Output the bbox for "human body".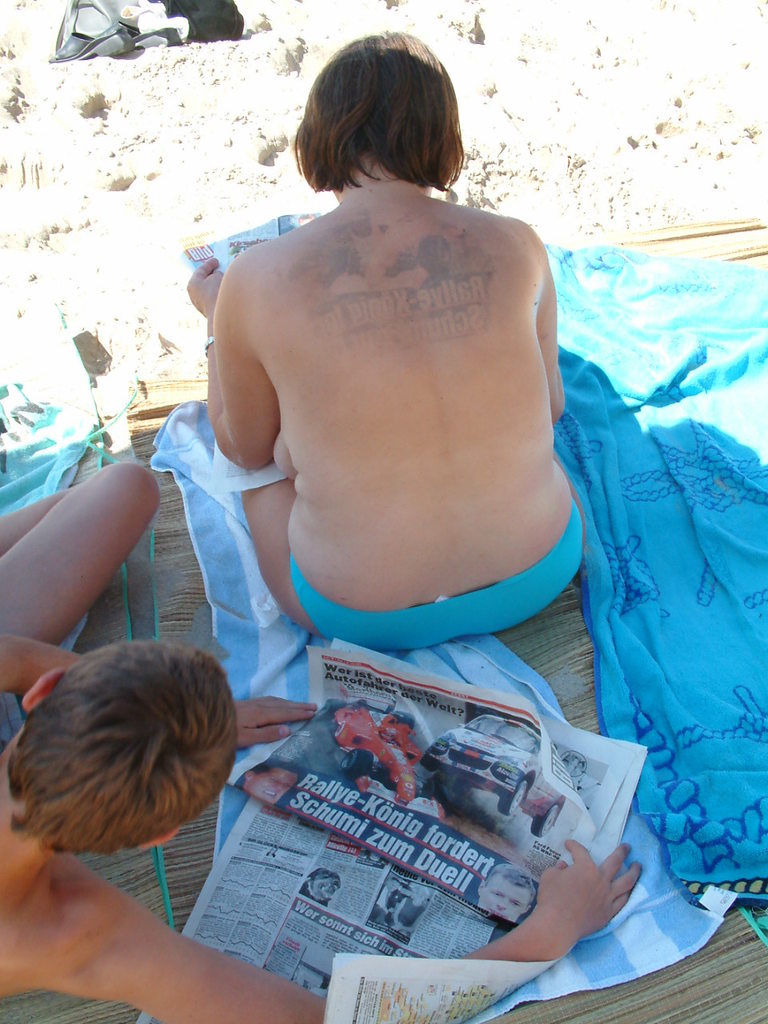
detection(0, 443, 653, 1023).
